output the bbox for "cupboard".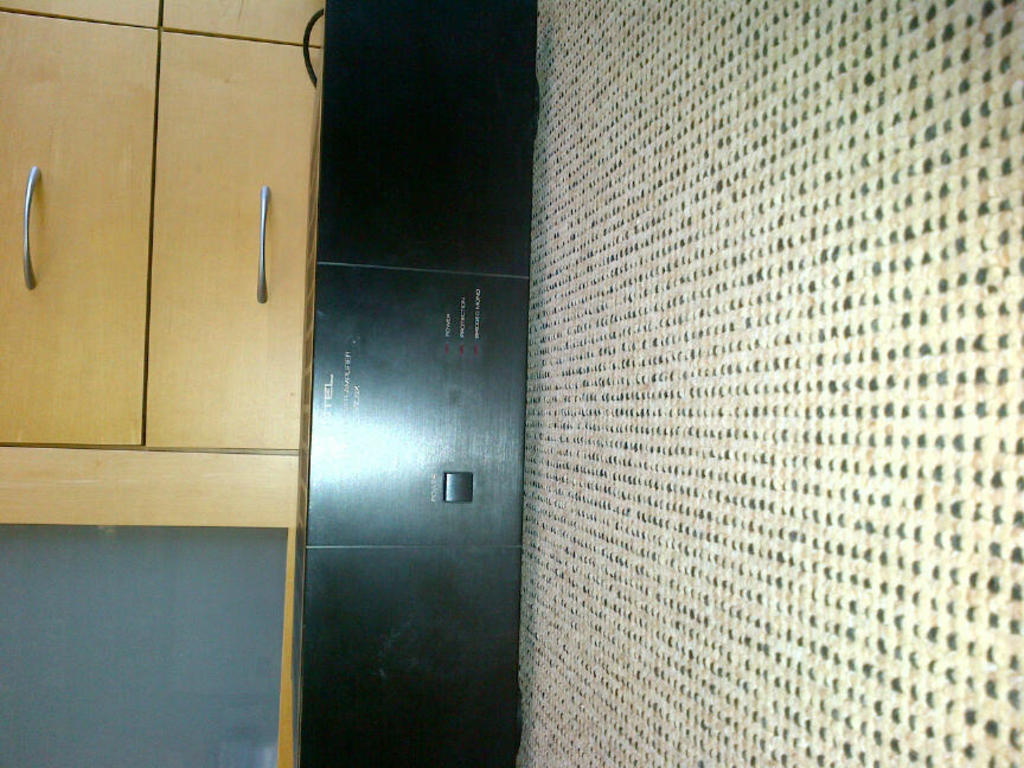
{"x1": 0, "y1": 28, "x2": 332, "y2": 634}.
